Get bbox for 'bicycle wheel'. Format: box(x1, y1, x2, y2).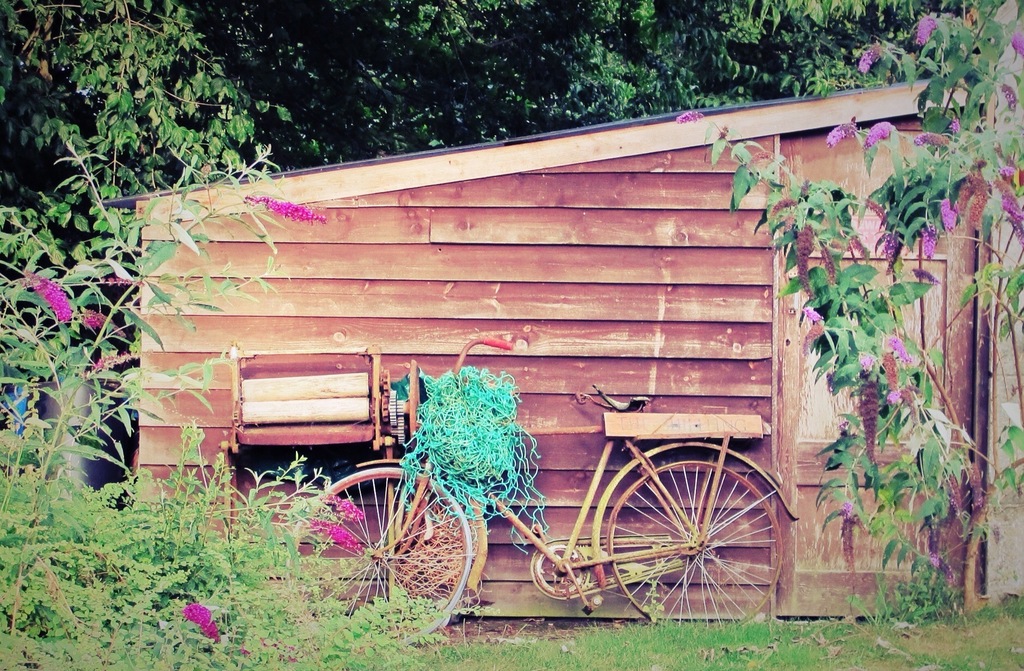
box(288, 463, 474, 643).
